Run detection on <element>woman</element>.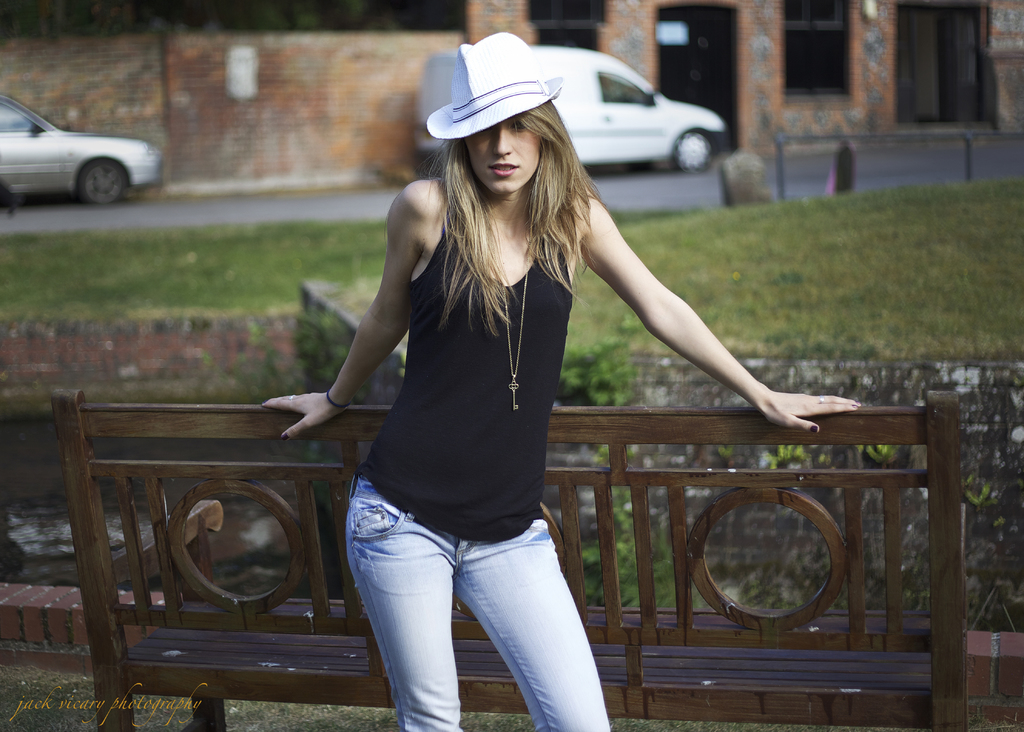
Result: {"left": 291, "top": 70, "right": 788, "bottom": 707}.
